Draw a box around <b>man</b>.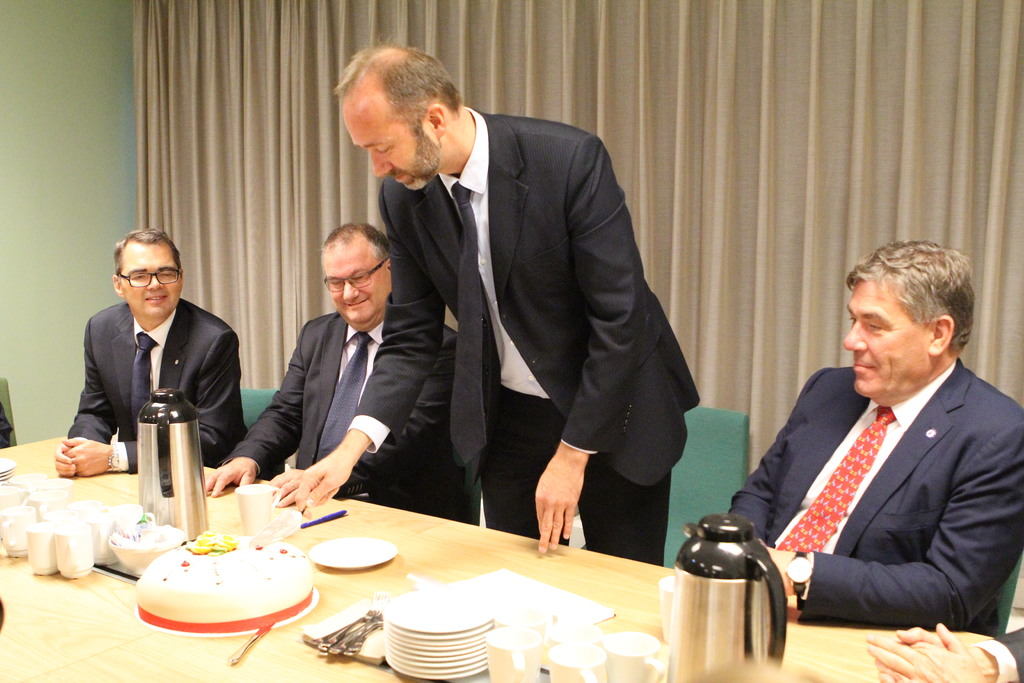
<box>49,228,246,476</box>.
